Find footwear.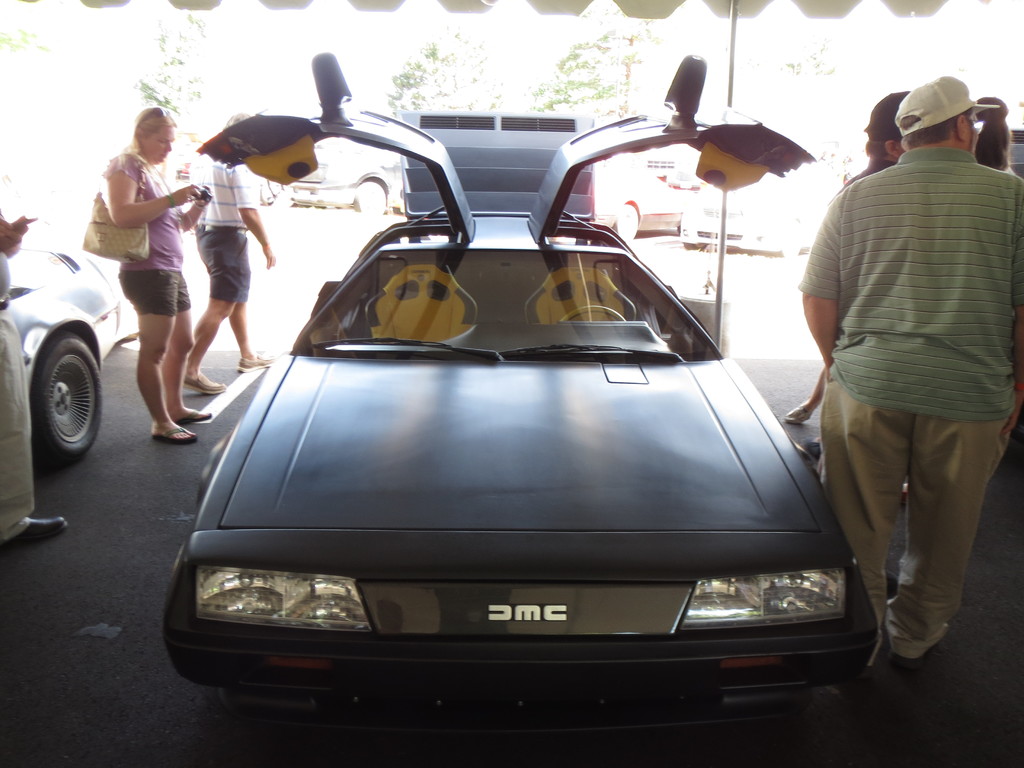
rect(237, 354, 275, 371).
